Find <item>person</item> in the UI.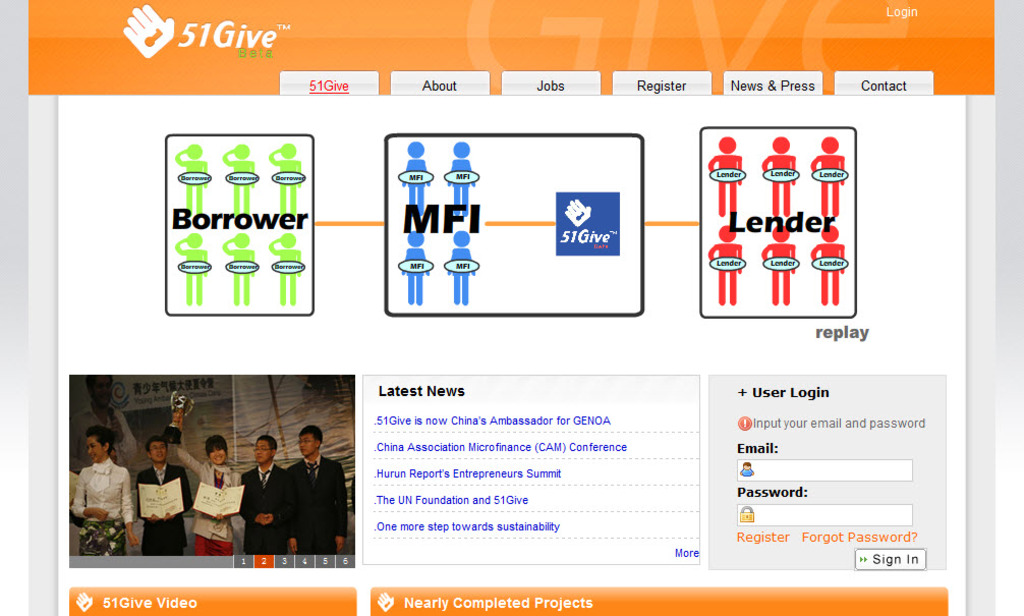
UI element at detection(447, 145, 473, 219).
